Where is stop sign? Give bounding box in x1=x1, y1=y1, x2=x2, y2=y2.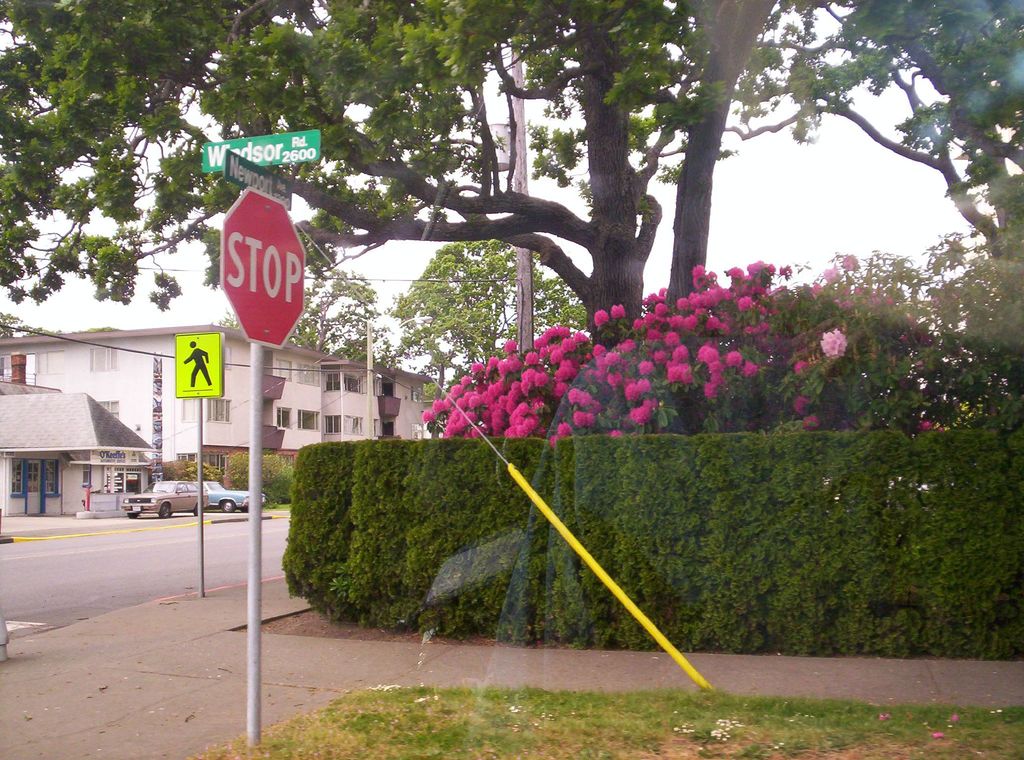
x1=221, y1=185, x2=305, y2=348.
